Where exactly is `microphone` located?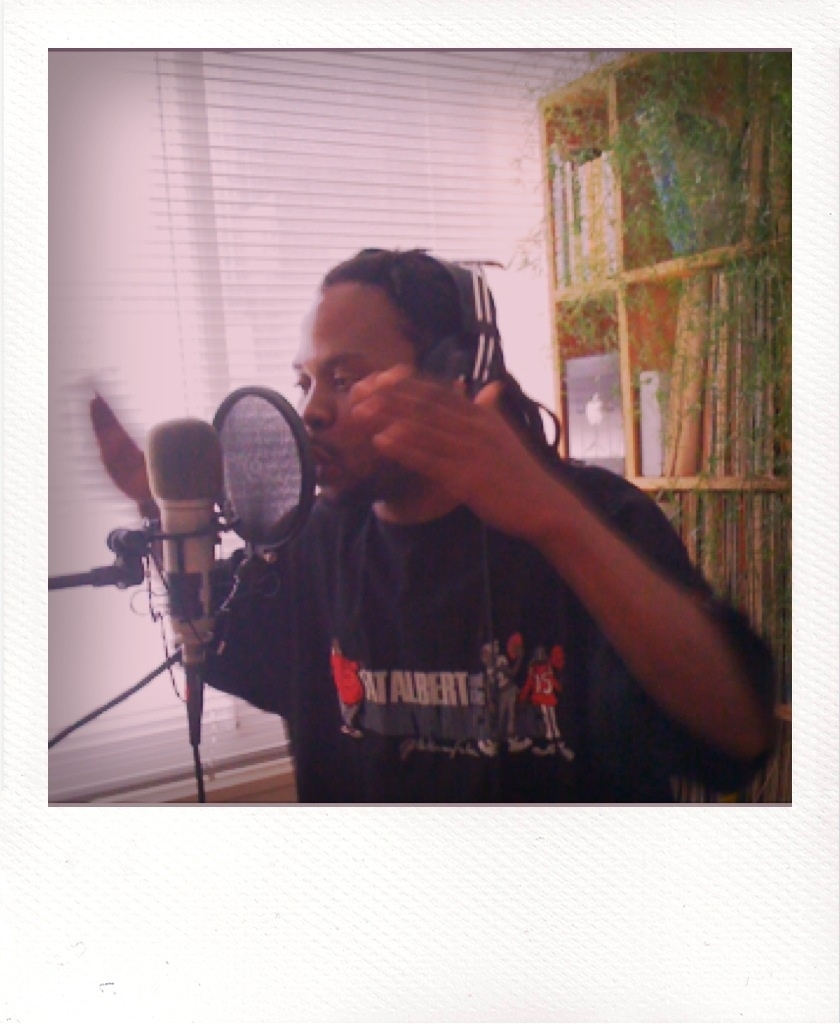
Its bounding box is 145, 412, 226, 660.
